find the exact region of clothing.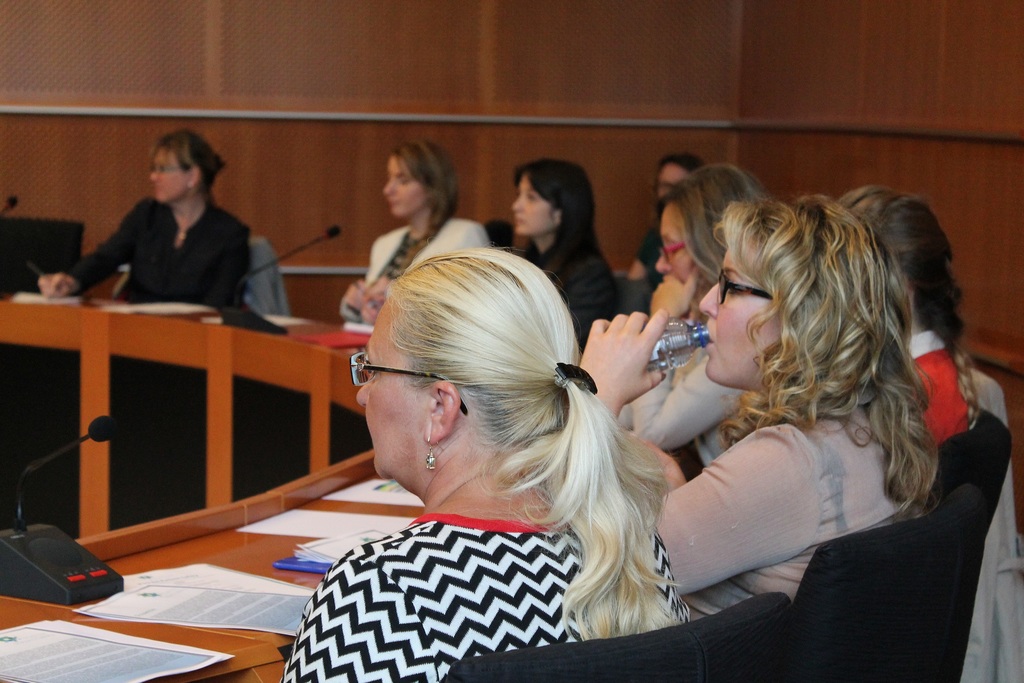
Exact region: detection(515, 229, 616, 336).
